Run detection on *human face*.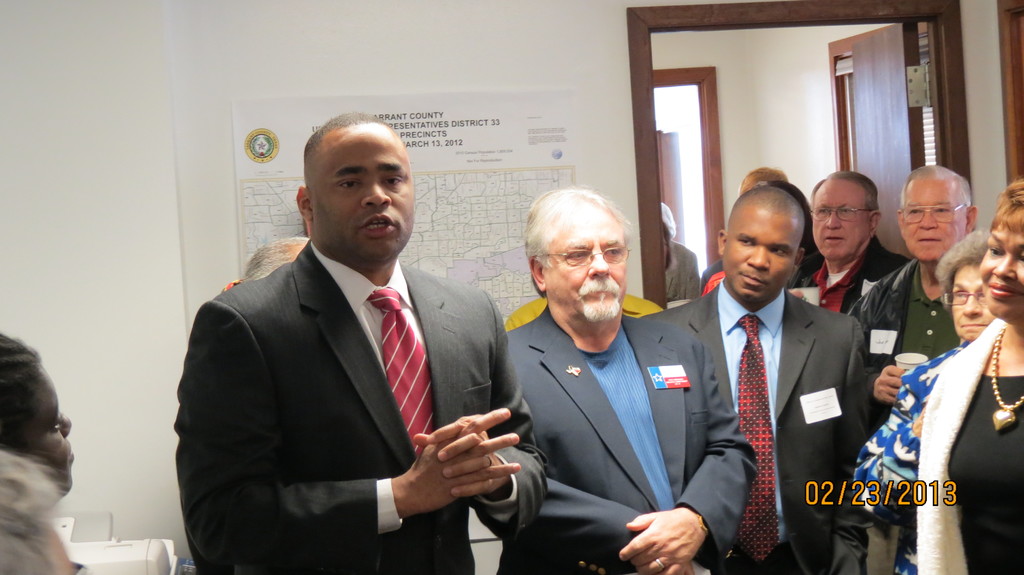
Result: 721, 201, 801, 303.
